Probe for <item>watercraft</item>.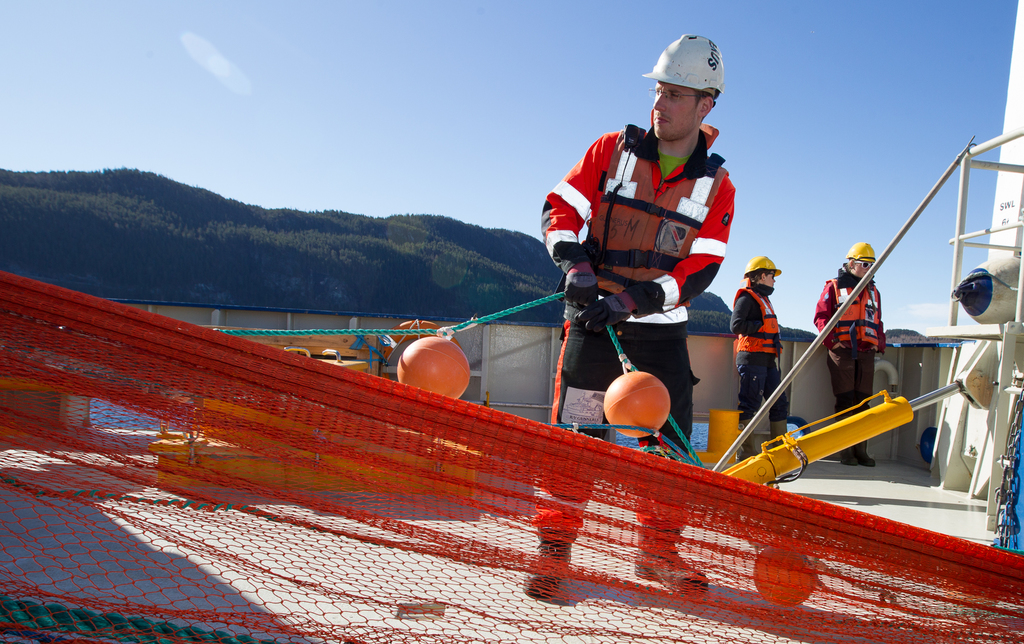
Probe result: 0:1:1020:643.
